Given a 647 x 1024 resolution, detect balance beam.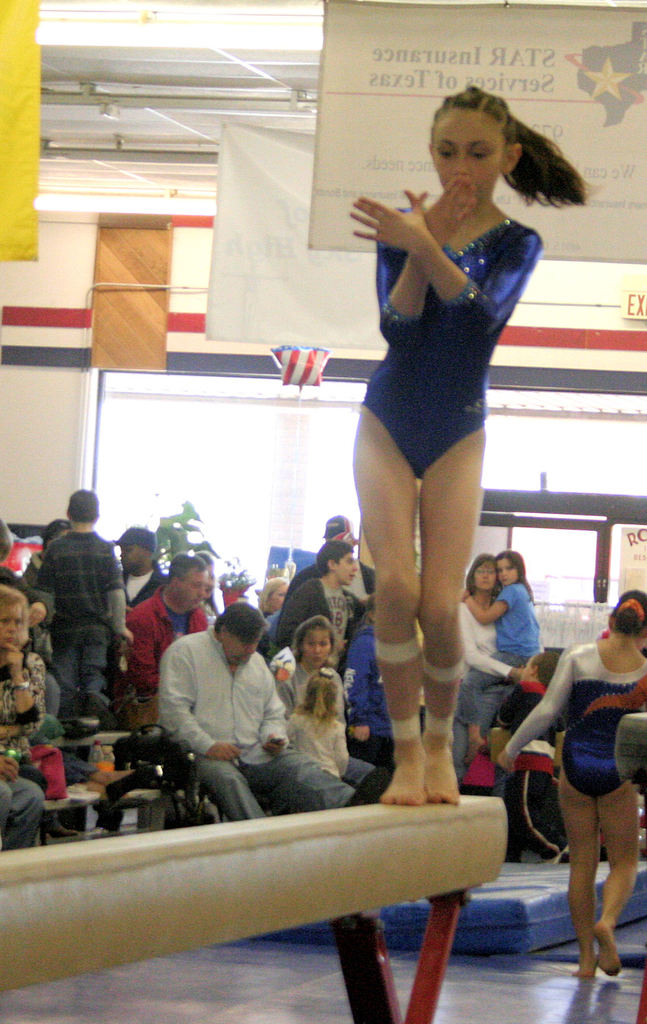
bbox=[0, 797, 509, 991].
